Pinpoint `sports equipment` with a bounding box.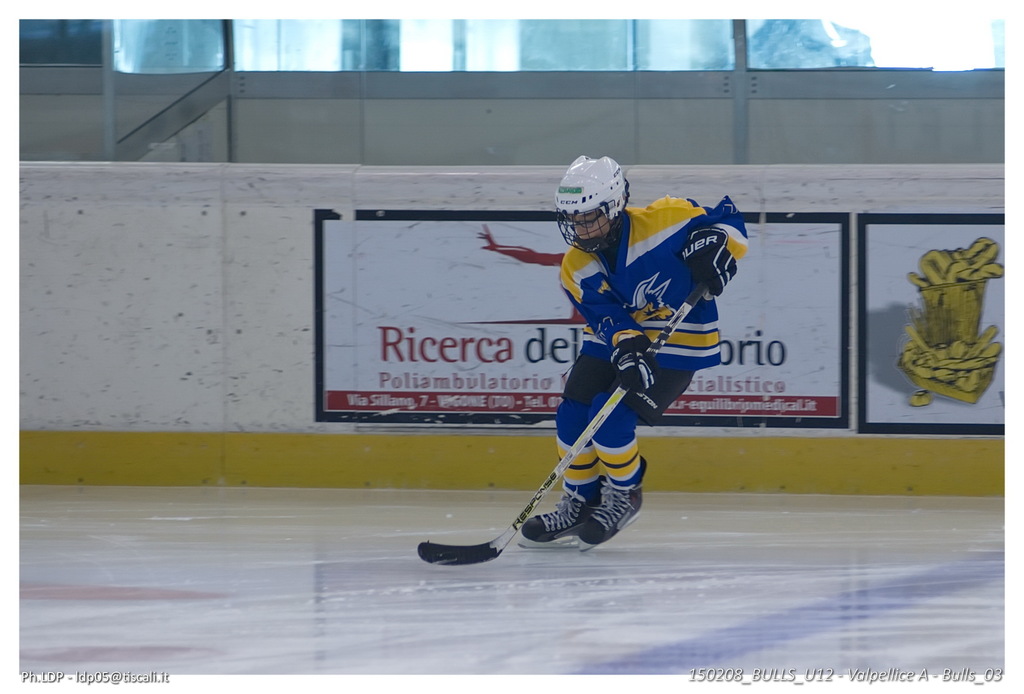
419, 283, 706, 567.
